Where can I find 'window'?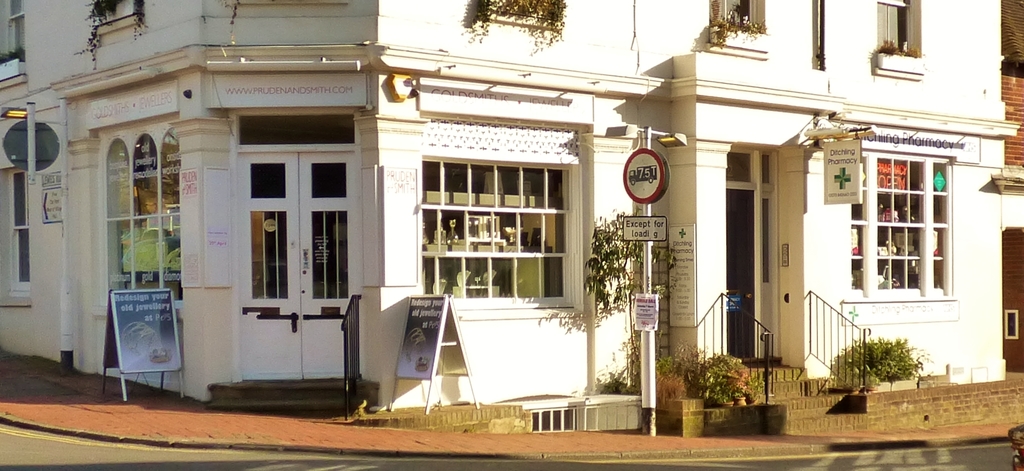
You can find it at 419 116 585 328.
